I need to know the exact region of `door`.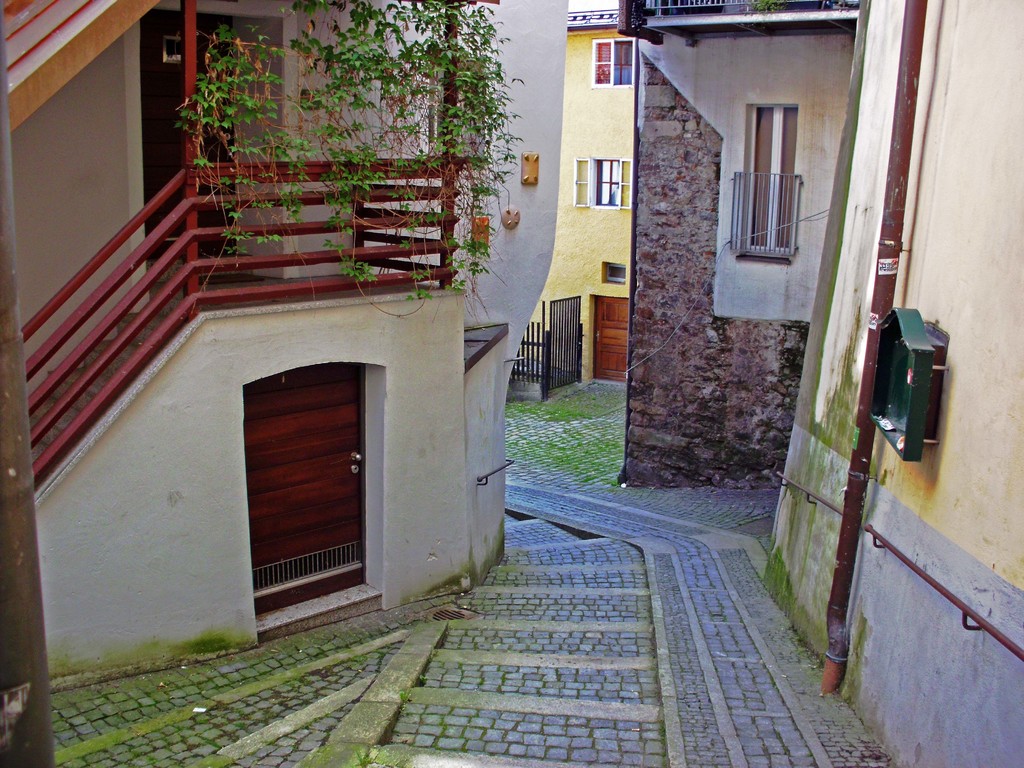
Region: (left=218, top=351, right=402, bottom=622).
